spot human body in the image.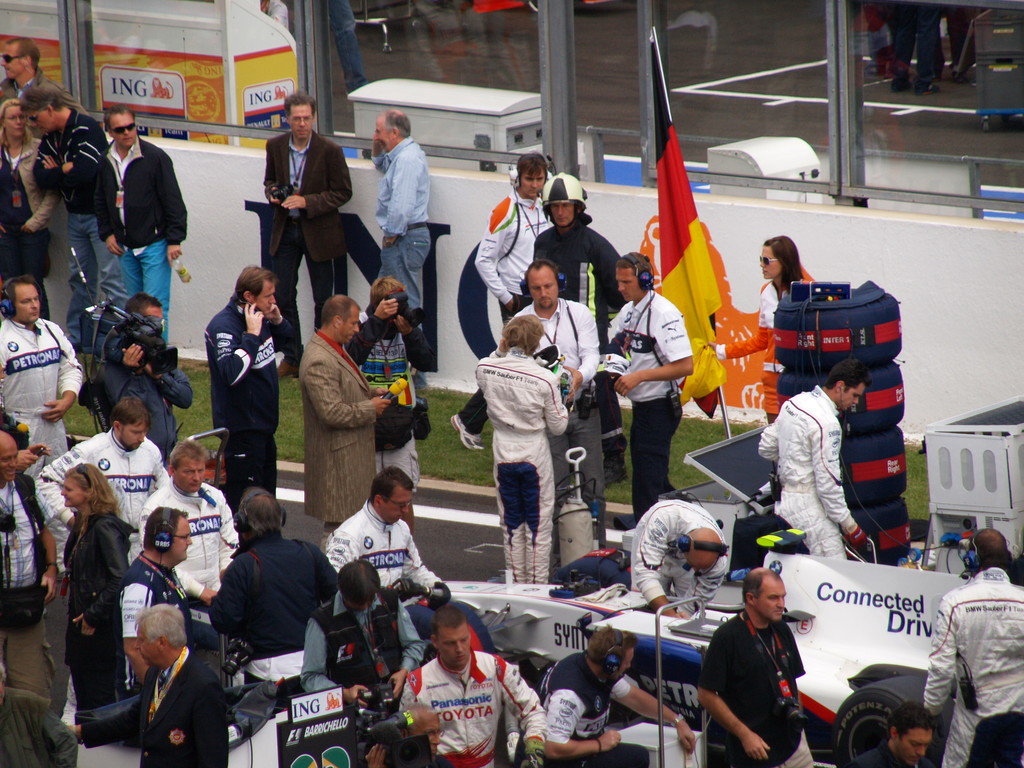
human body found at [353, 278, 428, 483].
